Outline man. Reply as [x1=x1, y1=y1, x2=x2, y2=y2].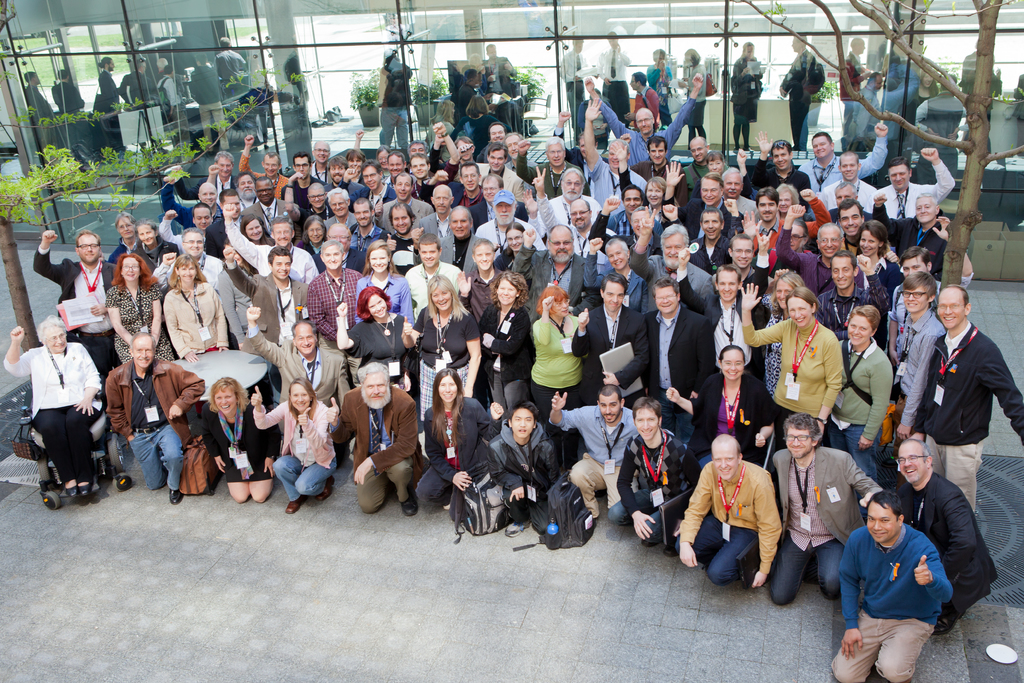
[x1=886, y1=270, x2=943, y2=442].
